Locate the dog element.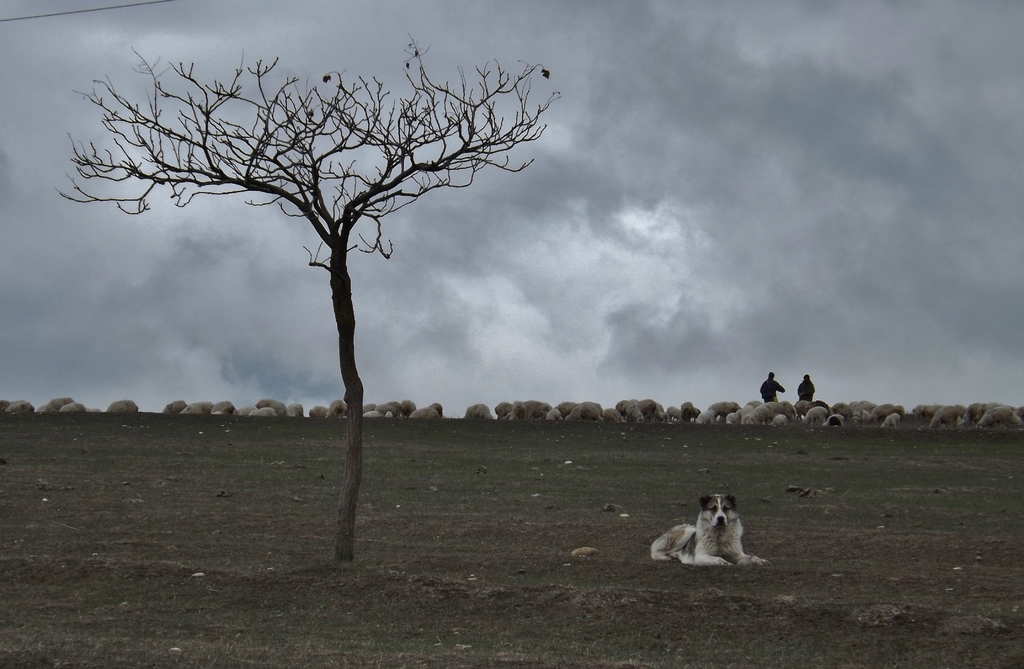
Element bbox: left=650, top=496, right=766, bottom=569.
